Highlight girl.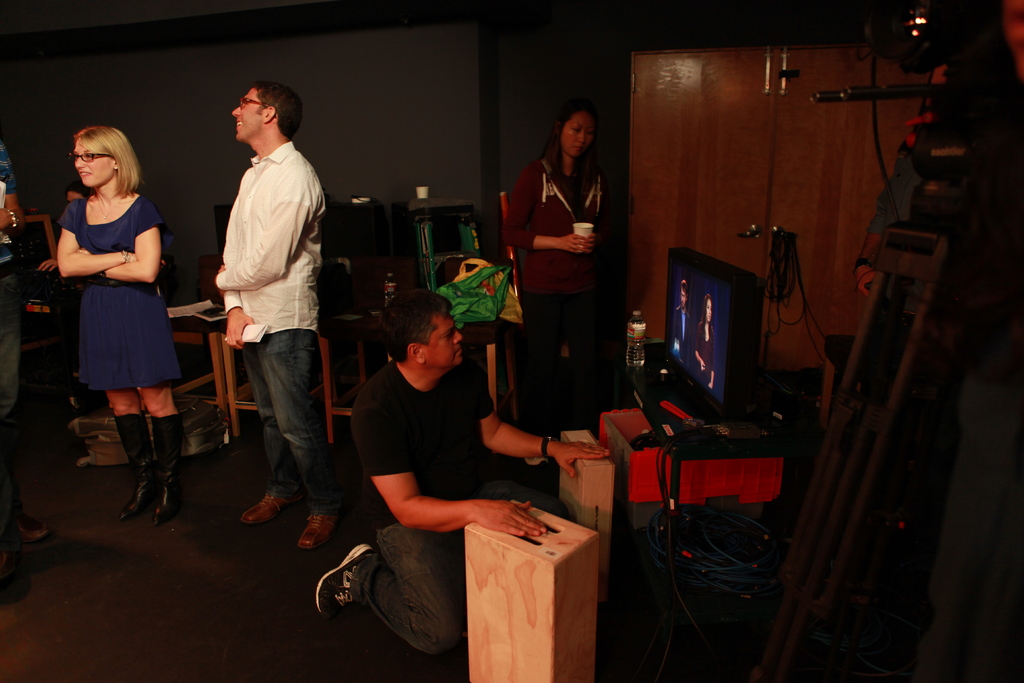
Highlighted region: rect(56, 122, 179, 516).
